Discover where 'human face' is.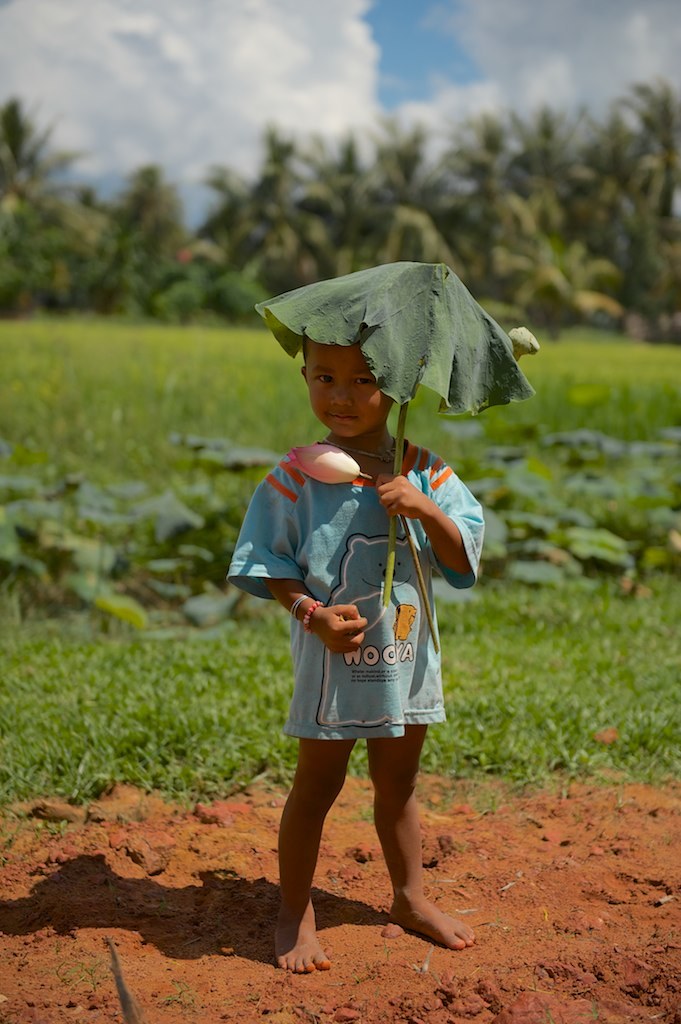
Discovered at <region>306, 338, 395, 438</region>.
